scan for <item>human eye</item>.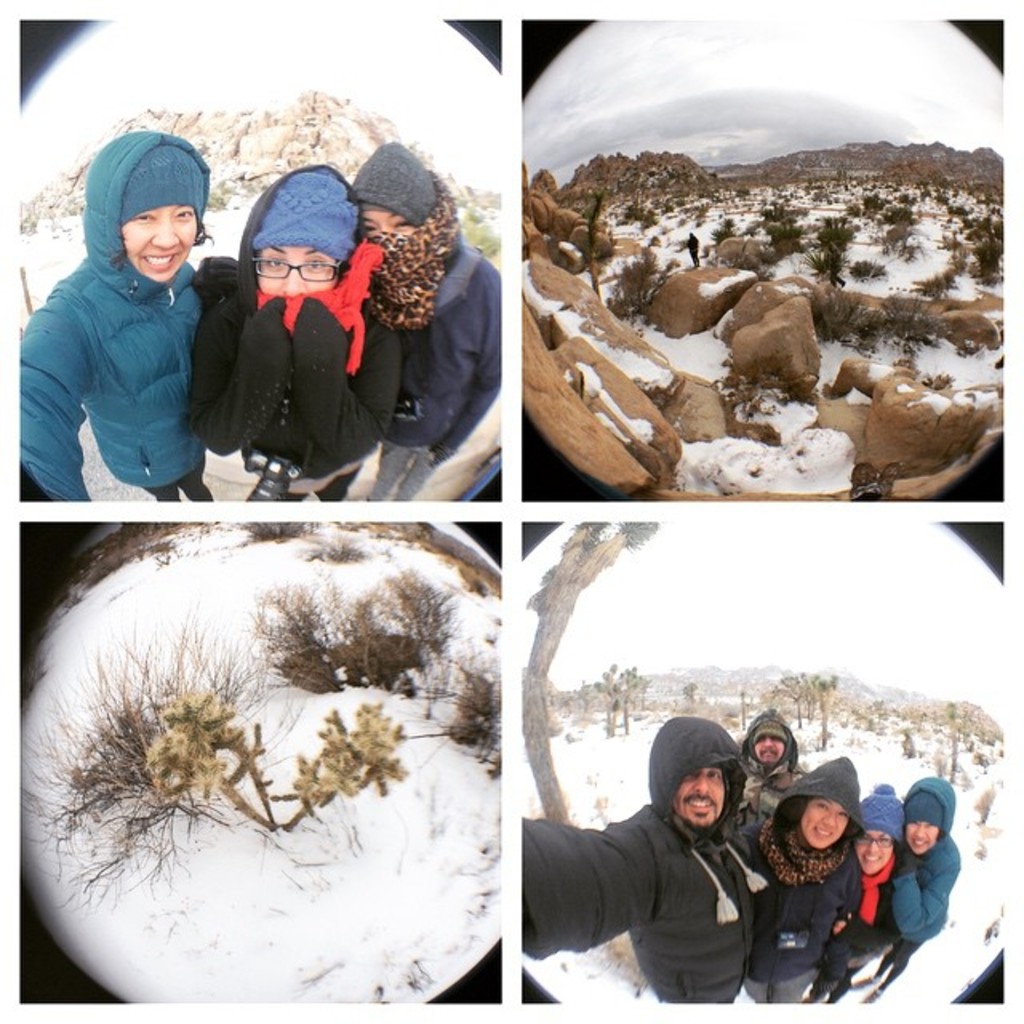
Scan result: {"left": 834, "top": 810, "right": 846, "bottom": 824}.
